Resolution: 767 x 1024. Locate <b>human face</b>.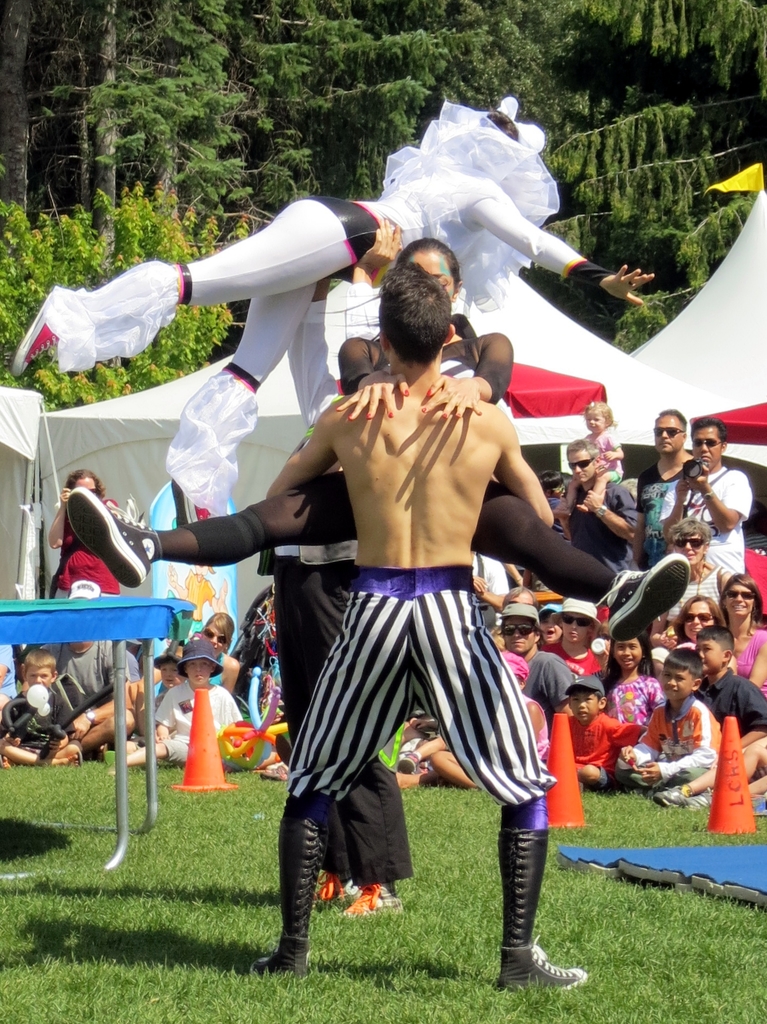
x1=675 y1=596 x2=711 y2=632.
